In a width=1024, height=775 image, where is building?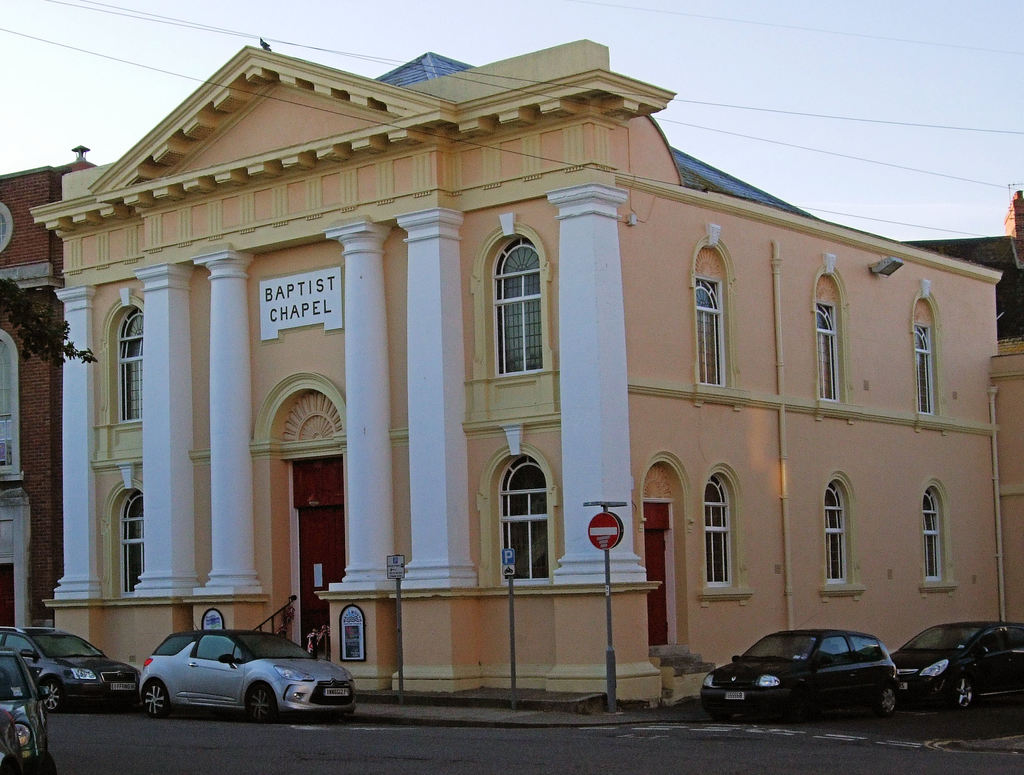
<box>31,38,1023,709</box>.
